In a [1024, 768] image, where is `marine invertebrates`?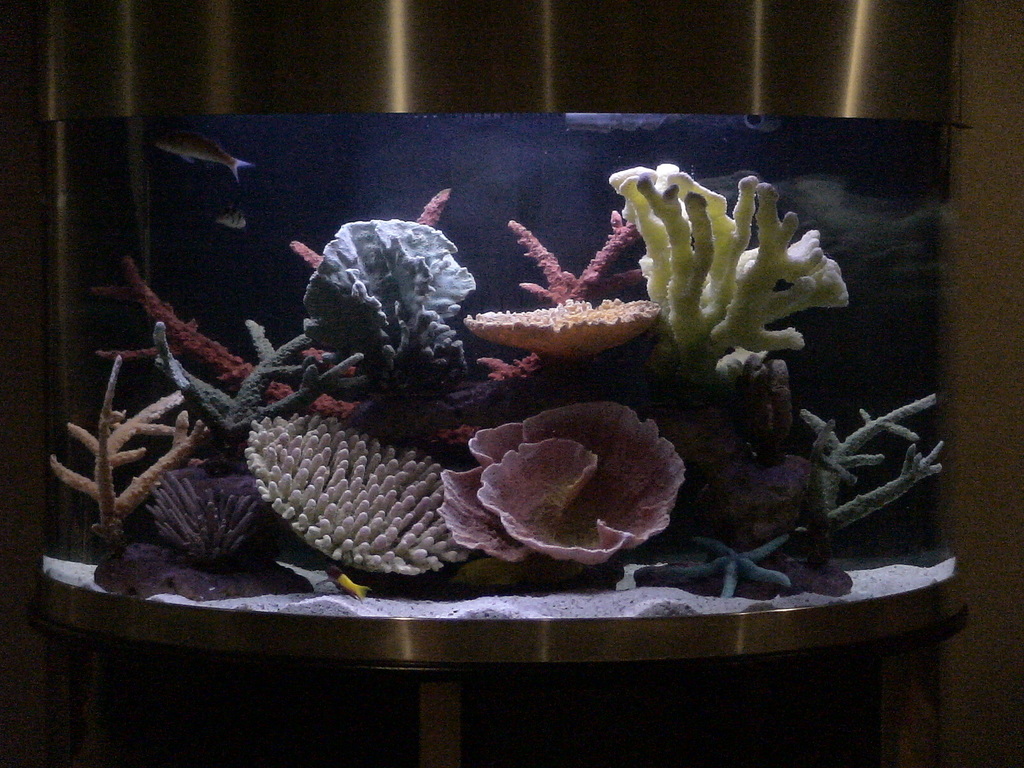
<bbox>131, 431, 300, 569</bbox>.
